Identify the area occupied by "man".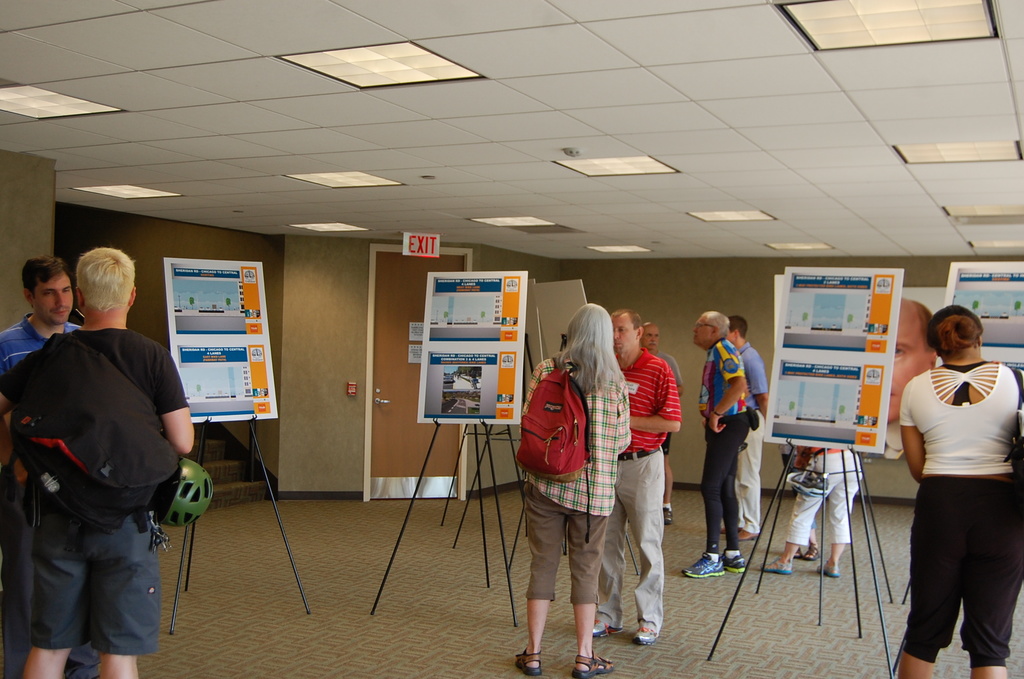
Area: pyautogui.locateOnScreen(589, 306, 680, 644).
